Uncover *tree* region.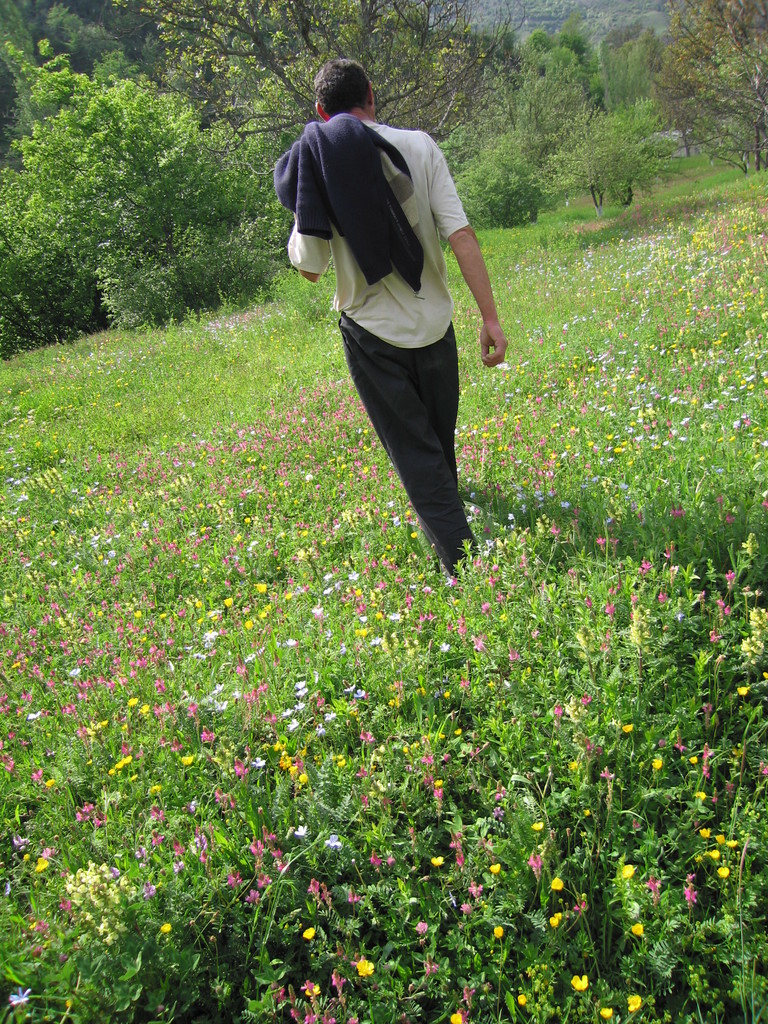
Uncovered: Rect(437, 77, 554, 241).
